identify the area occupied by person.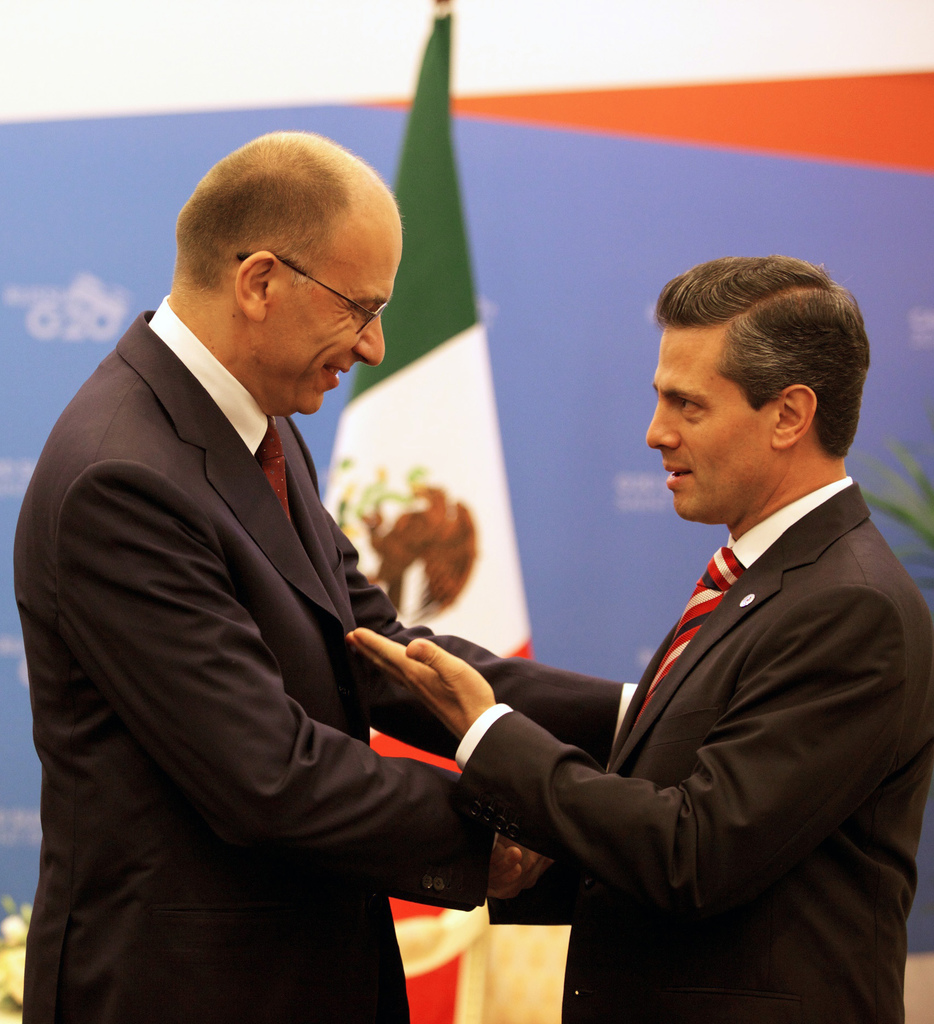
Area: region(20, 130, 530, 1023).
